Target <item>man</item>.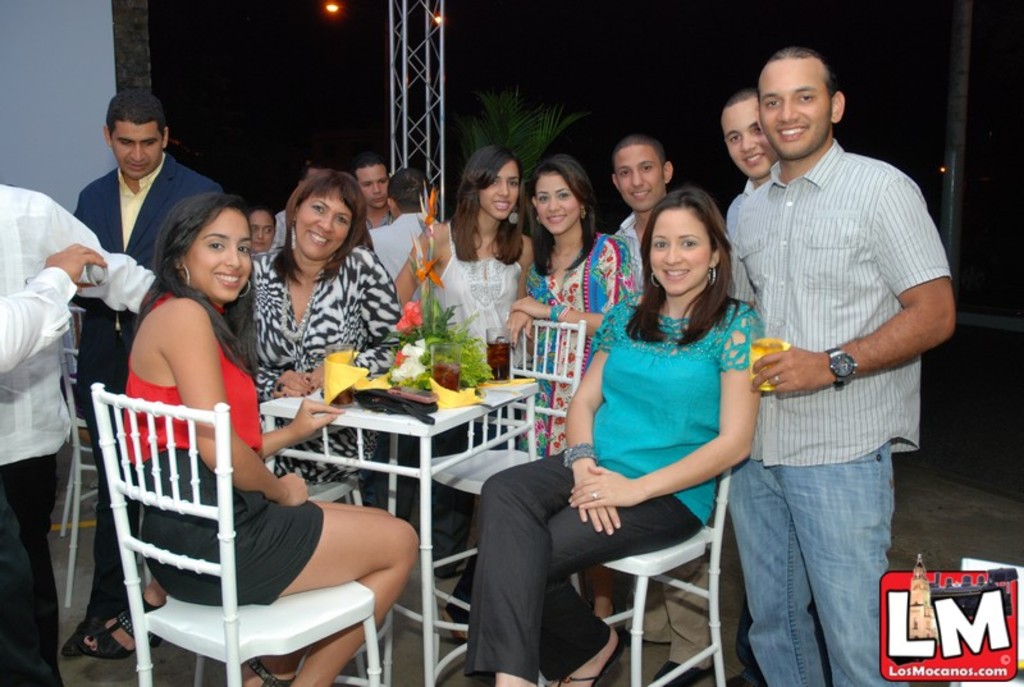
Target region: (x1=364, y1=168, x2=433, y2=281).
